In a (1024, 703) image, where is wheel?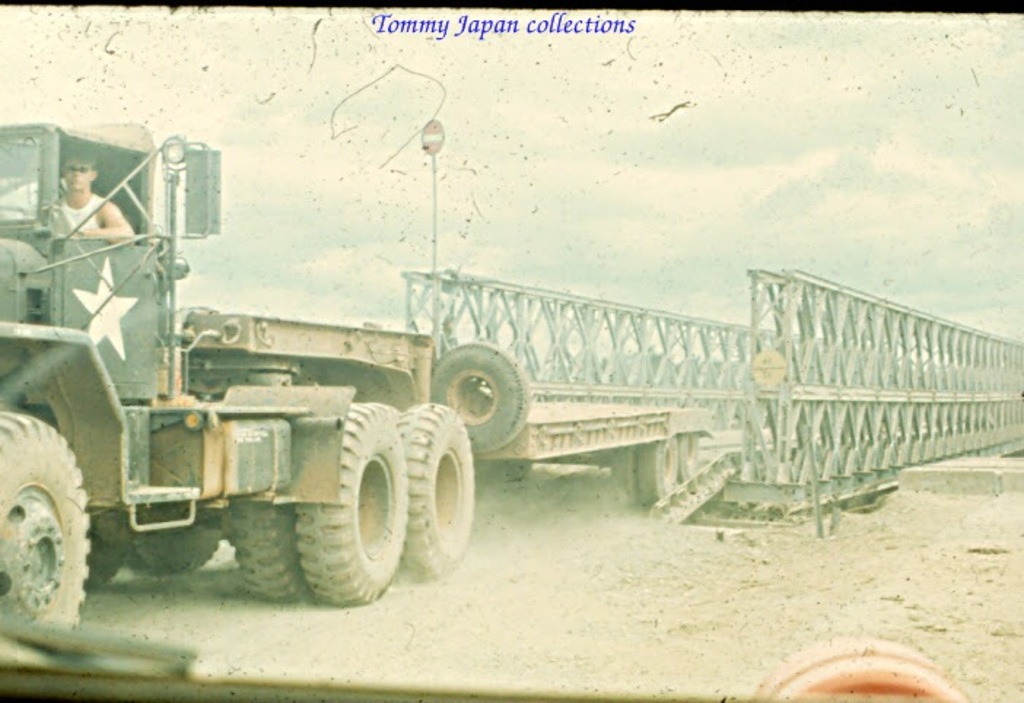
bbox=[130, 531, 222, 576].
